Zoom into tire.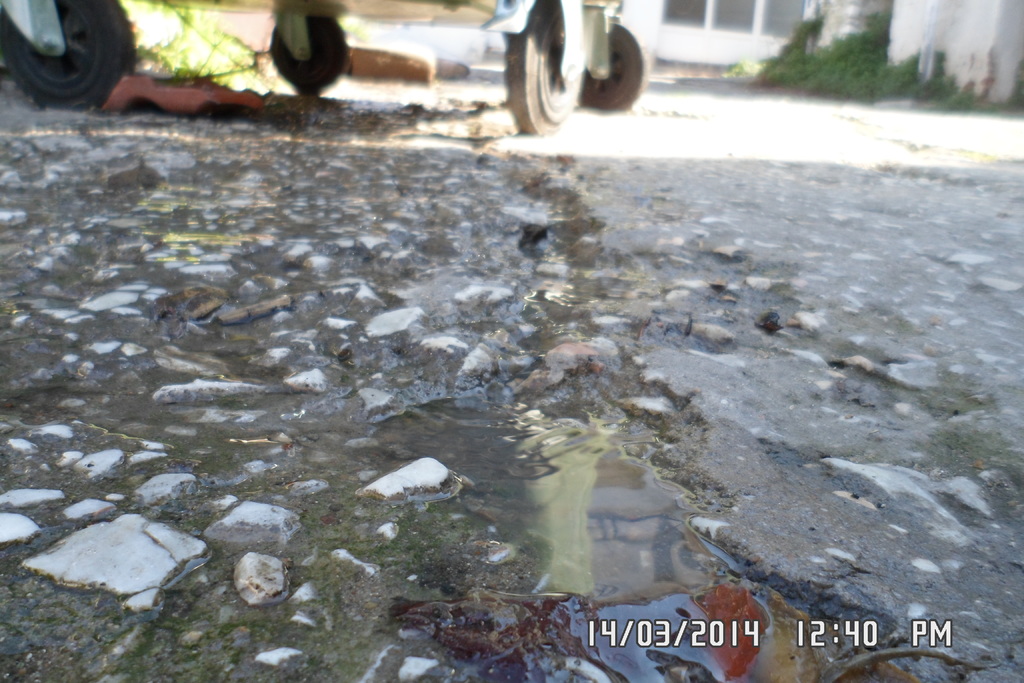
Zoom target: BBox(263, 12, 353, 97).
